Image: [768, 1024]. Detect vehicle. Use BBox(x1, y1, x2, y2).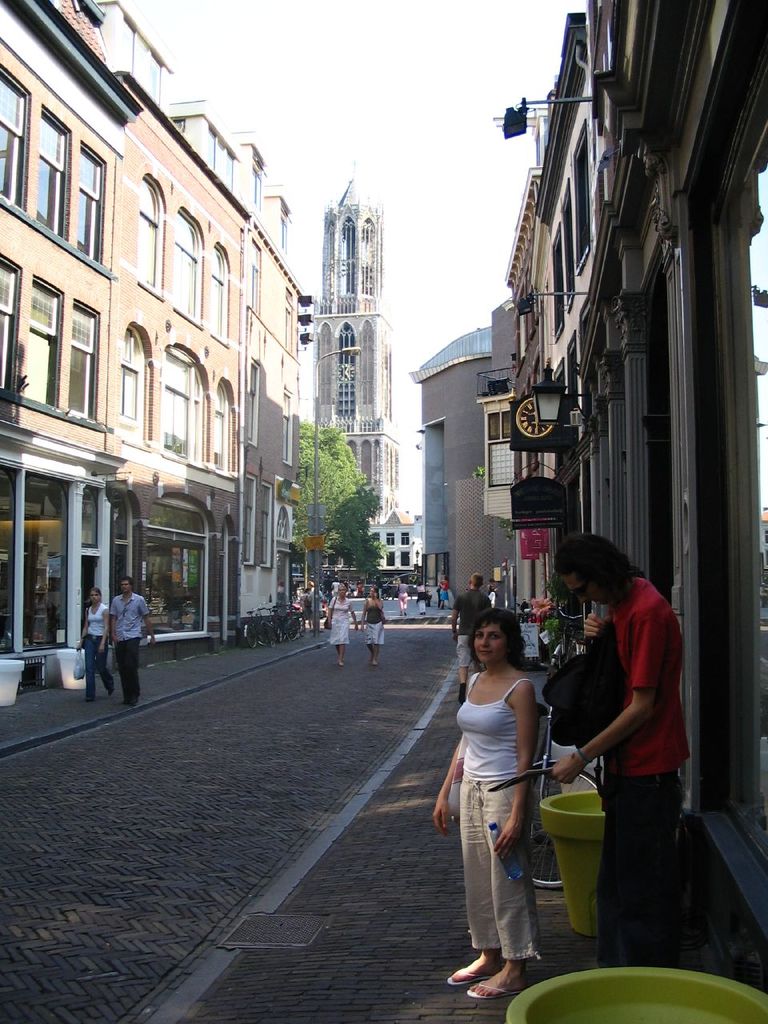
BBox(387, 570, 430, 600).
